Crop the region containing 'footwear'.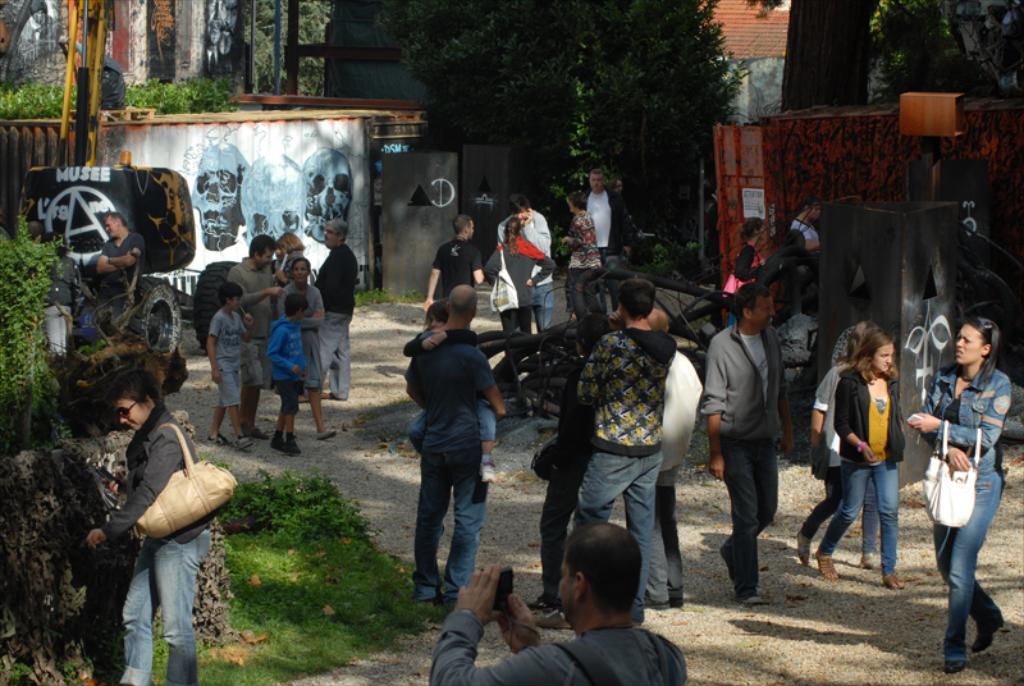
Crop region: bbox=(883, 568, 910, 591).
